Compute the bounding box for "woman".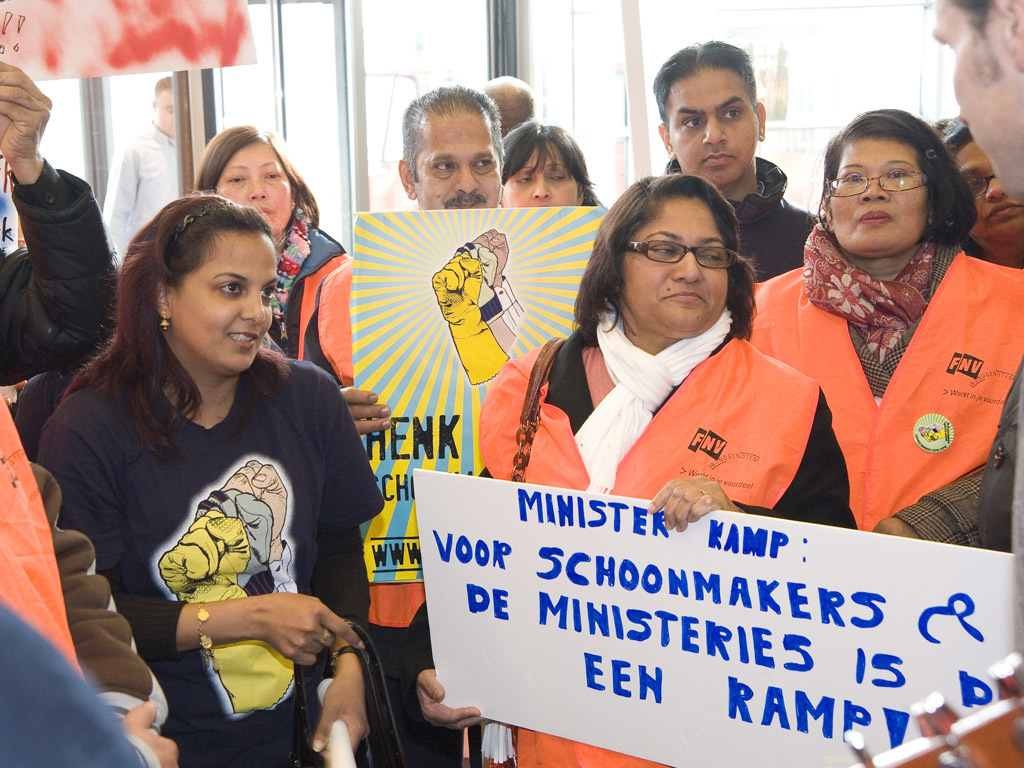
<region>499, 117, 607, 212</region>.
